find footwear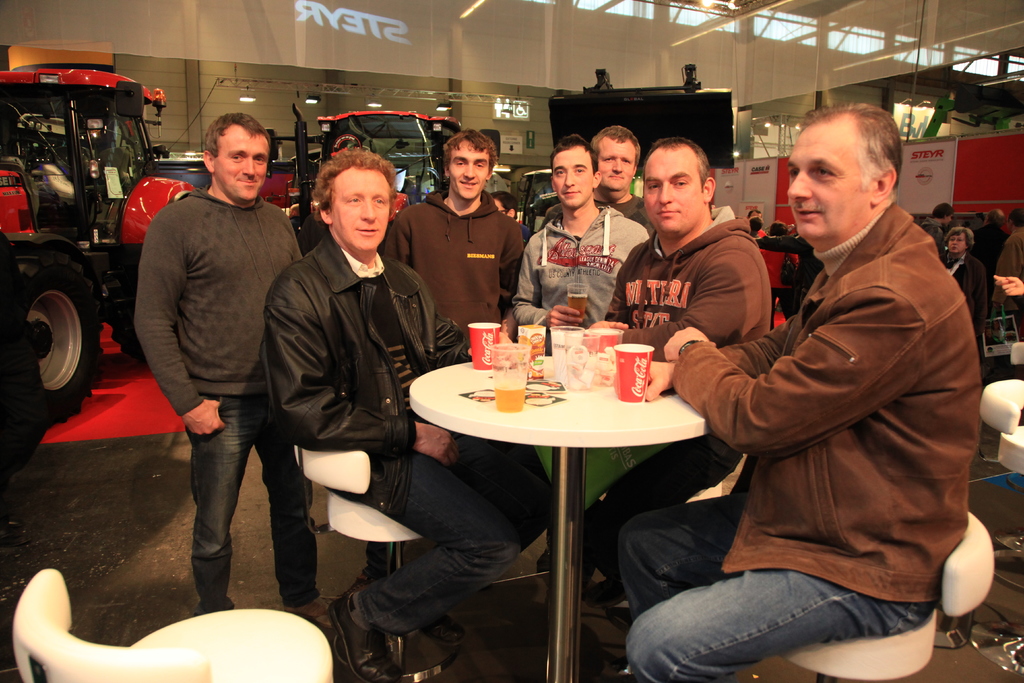
324, 591, 407, 682
